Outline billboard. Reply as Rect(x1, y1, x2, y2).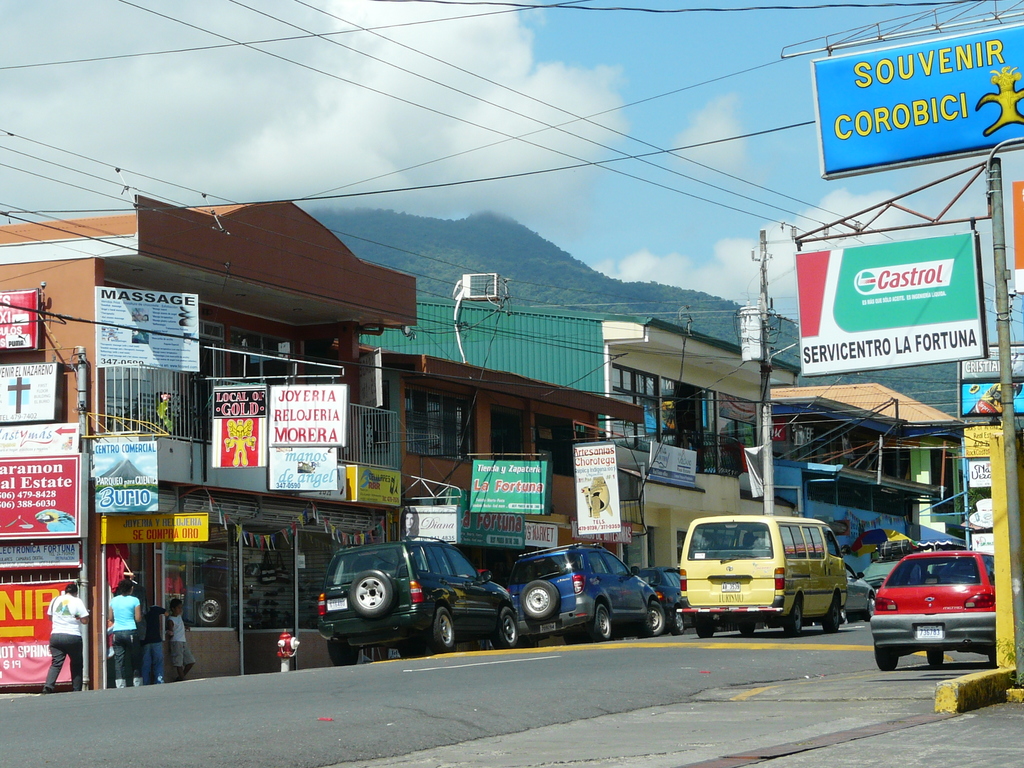
Rect(267, 446, 333, 488).
